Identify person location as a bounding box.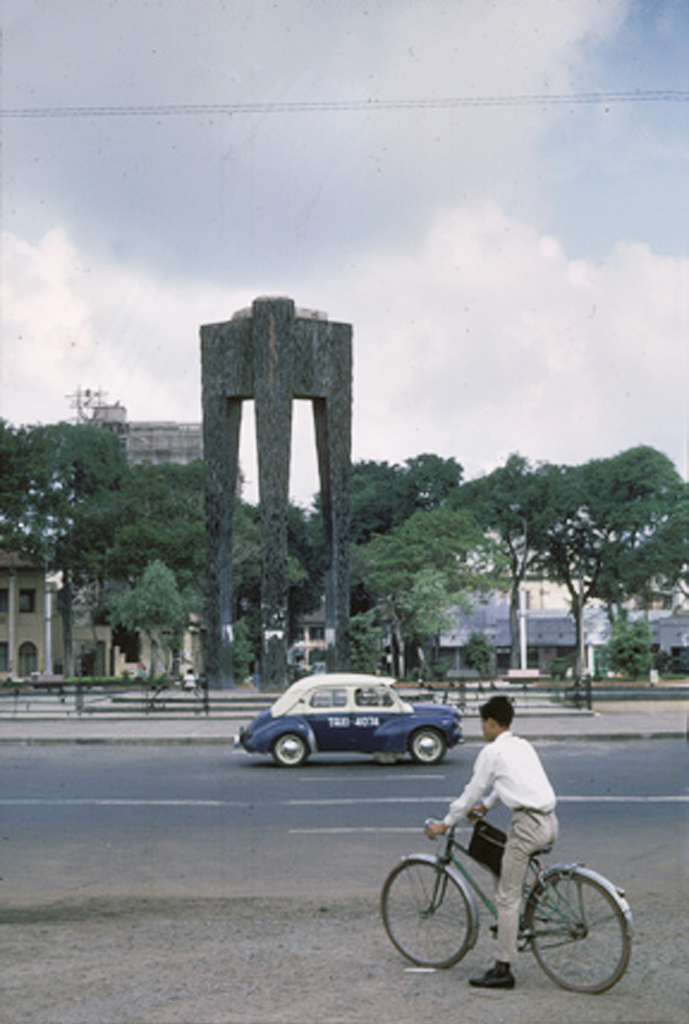
[x1=406, y1=702, x2=595, y2=973].
